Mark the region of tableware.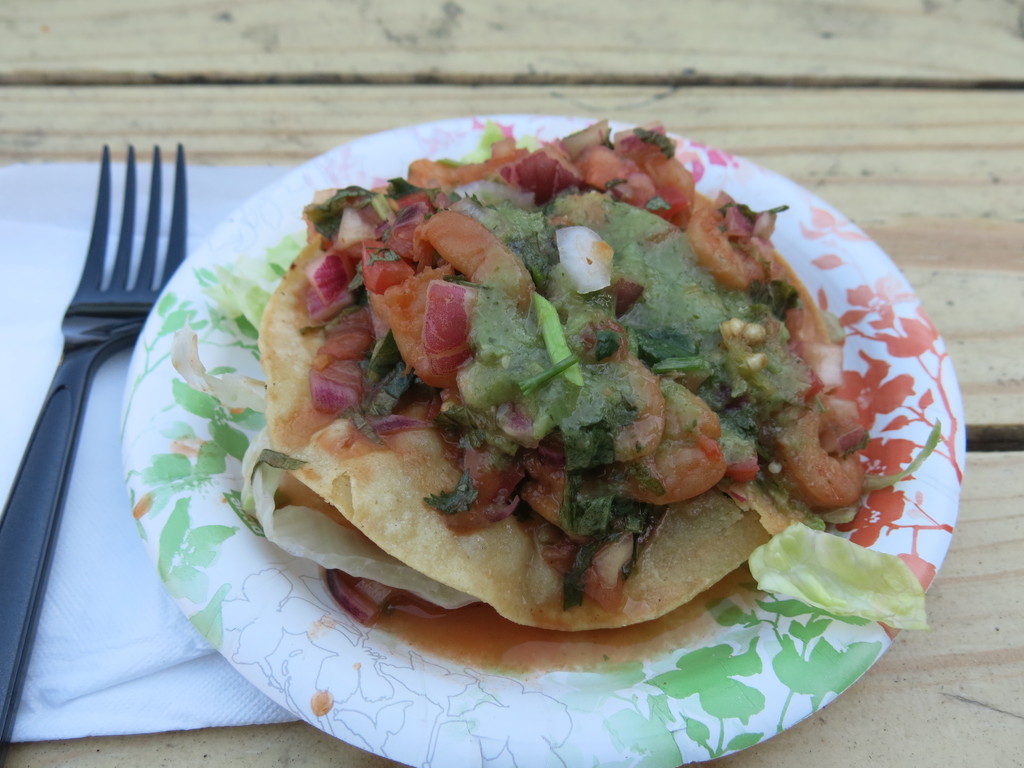
Region: {"x1": 115, "y1": 112, "x2": 964, "y2": 767}.
